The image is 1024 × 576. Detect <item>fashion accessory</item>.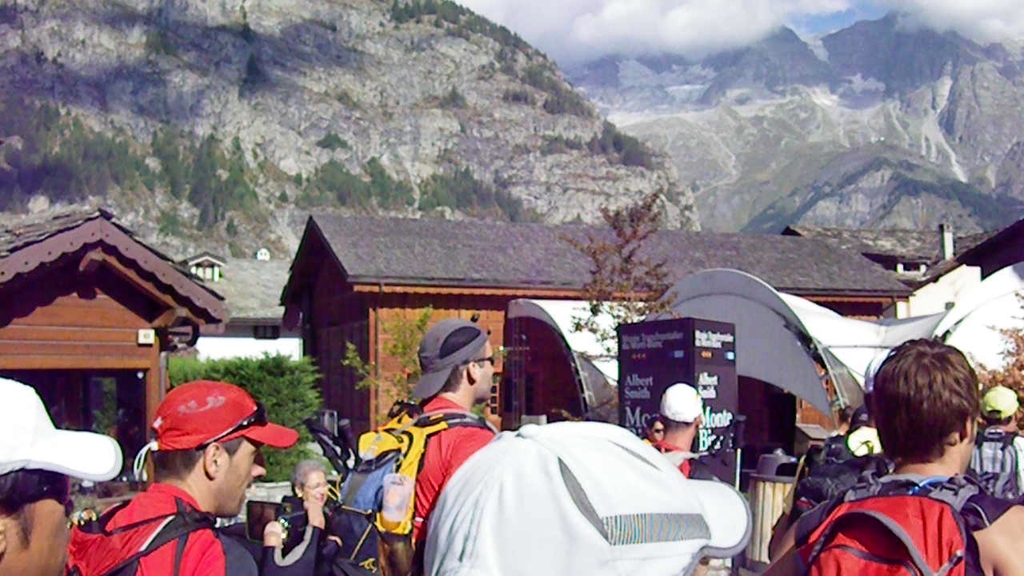
Detection: {"x1": 422, "y1": 421, "x2": 752, "y2": 575}.
